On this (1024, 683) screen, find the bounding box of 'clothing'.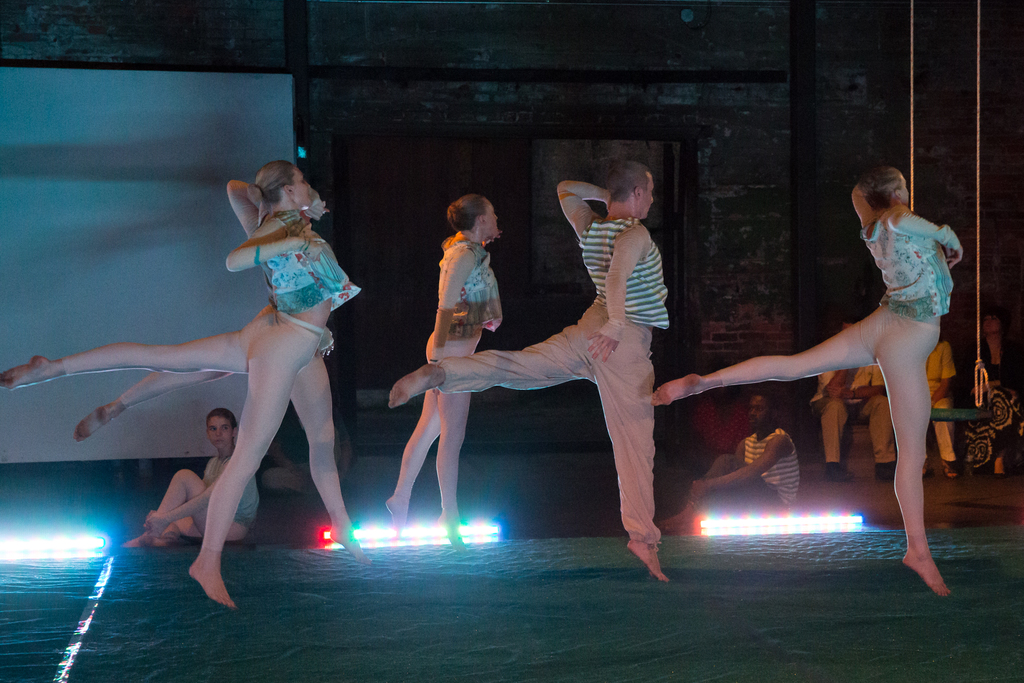
Bounding box: {"left": 61, "top": 203, "right": 360, "bottom": 547}.
